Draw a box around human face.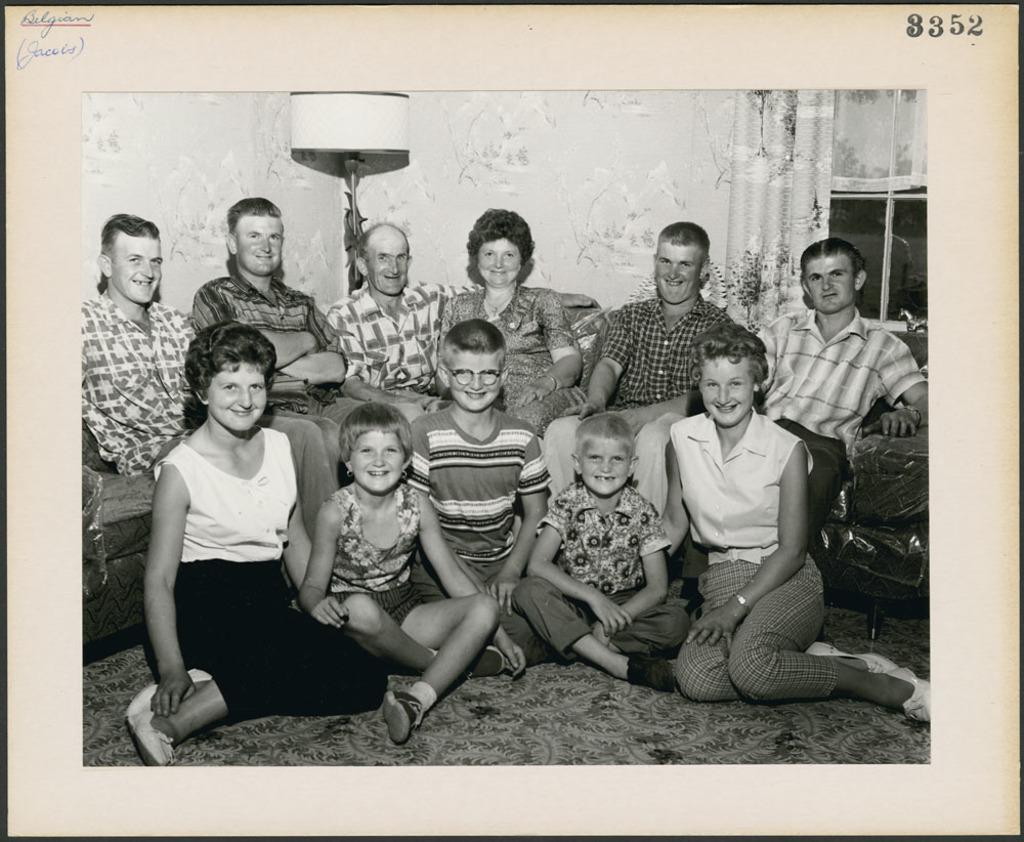
(x1=102, y1=233, x2=163, y2=302).
